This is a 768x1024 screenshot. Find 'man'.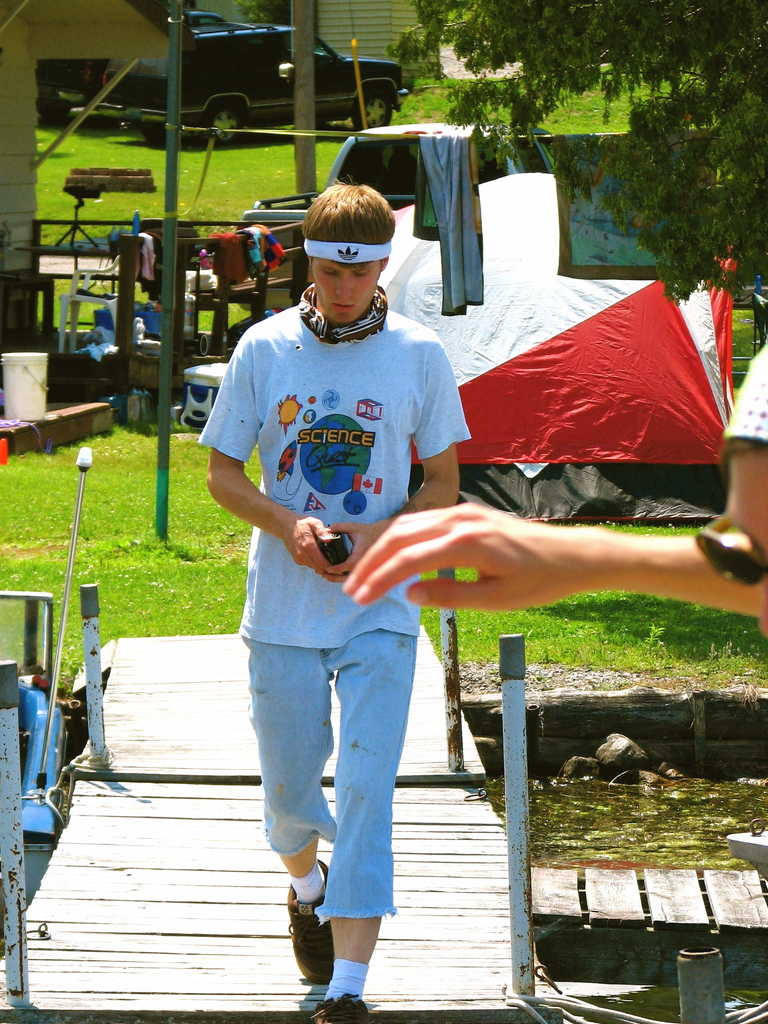
Bounding box: [207,200,477,962].
